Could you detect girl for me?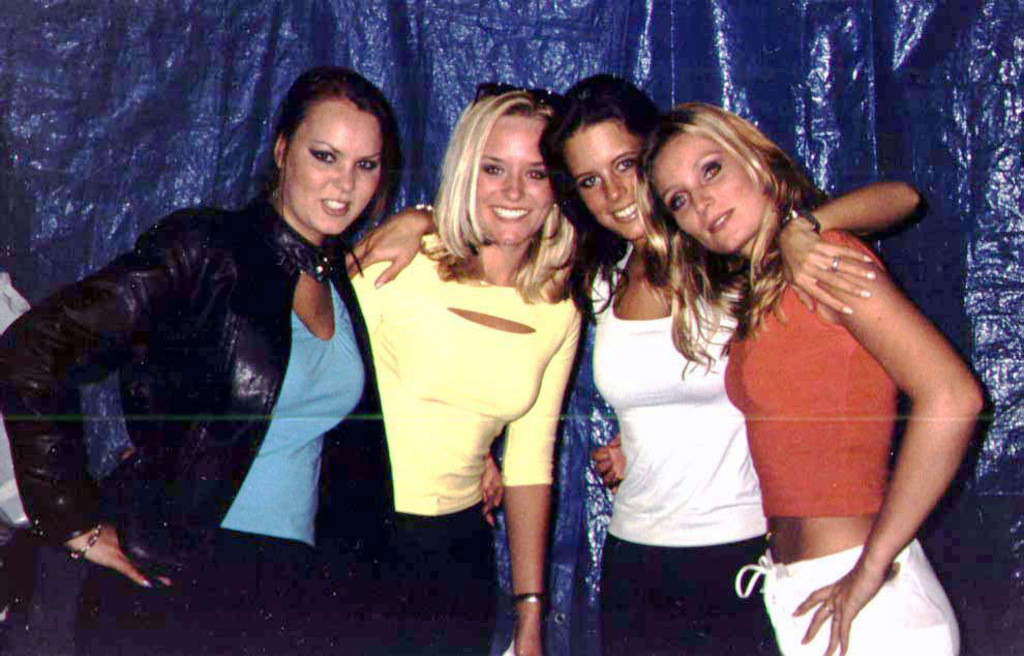
Detection result: <bbox>347, 72, 918, 655</bbox>.
